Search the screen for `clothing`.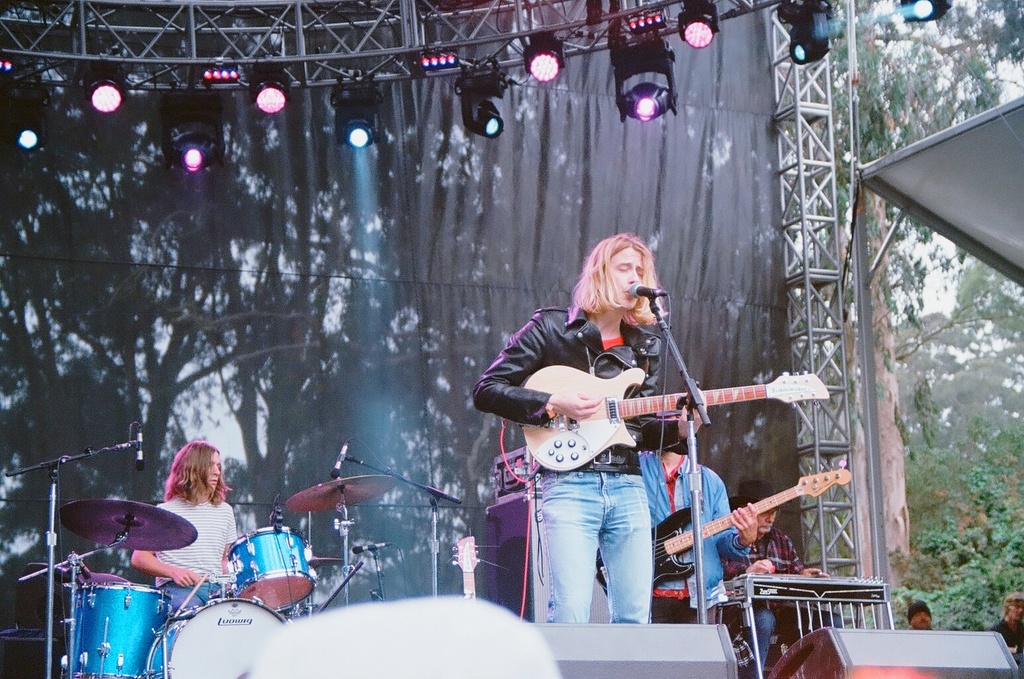
Found at [left=501, top=234, right=724, bottom=609].
